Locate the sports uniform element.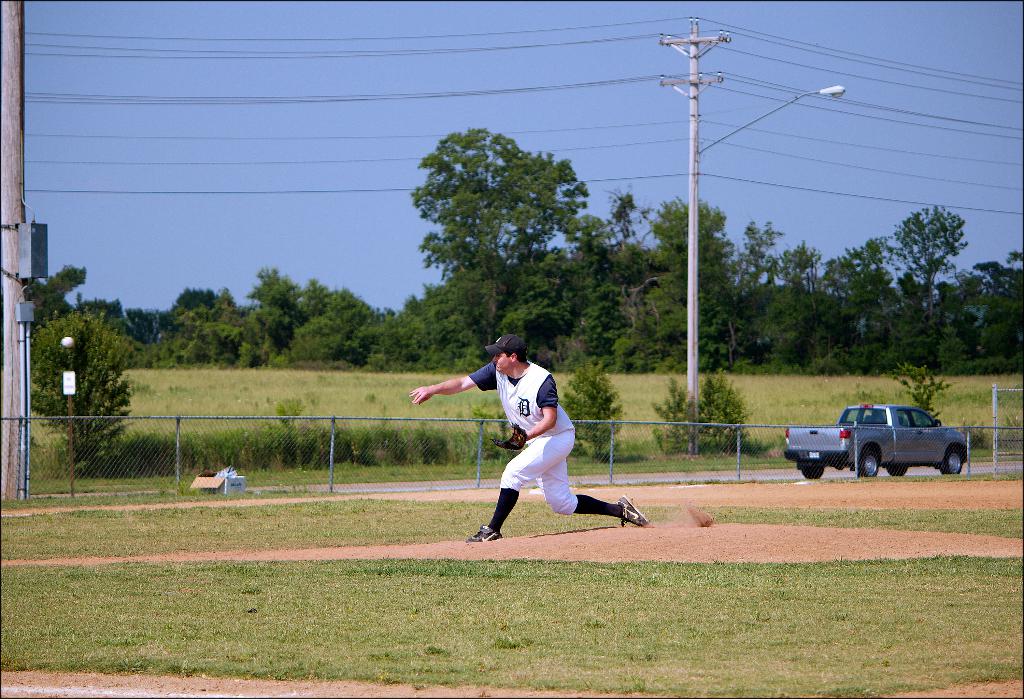
Element bbox: [446, 339, 627, 542].
